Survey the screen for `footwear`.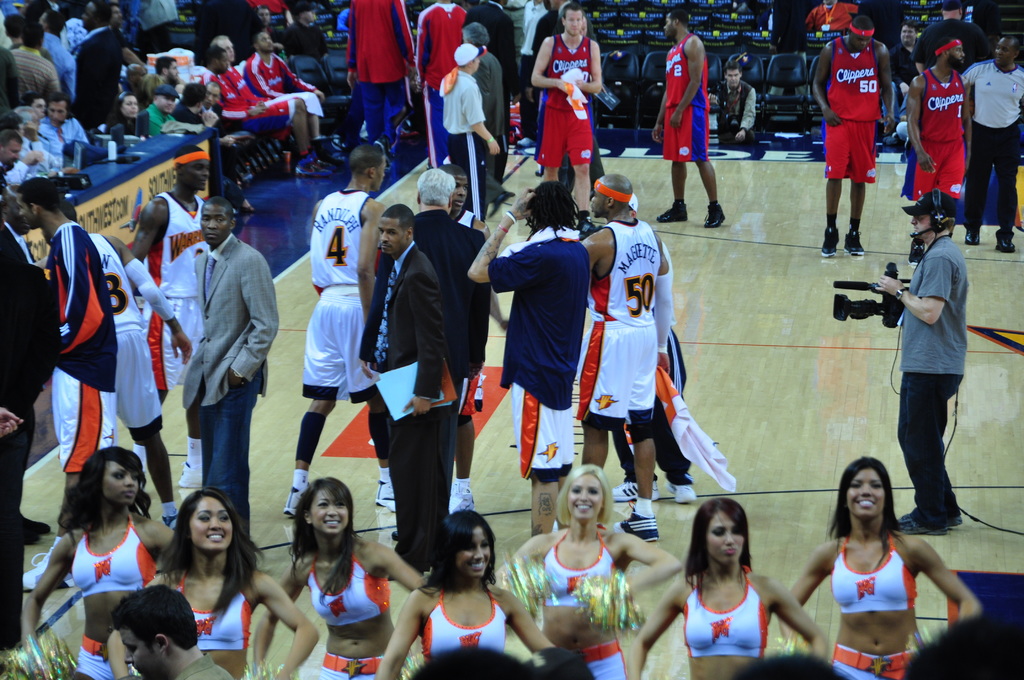
Survey found: box(155, 513, 176, 528).
